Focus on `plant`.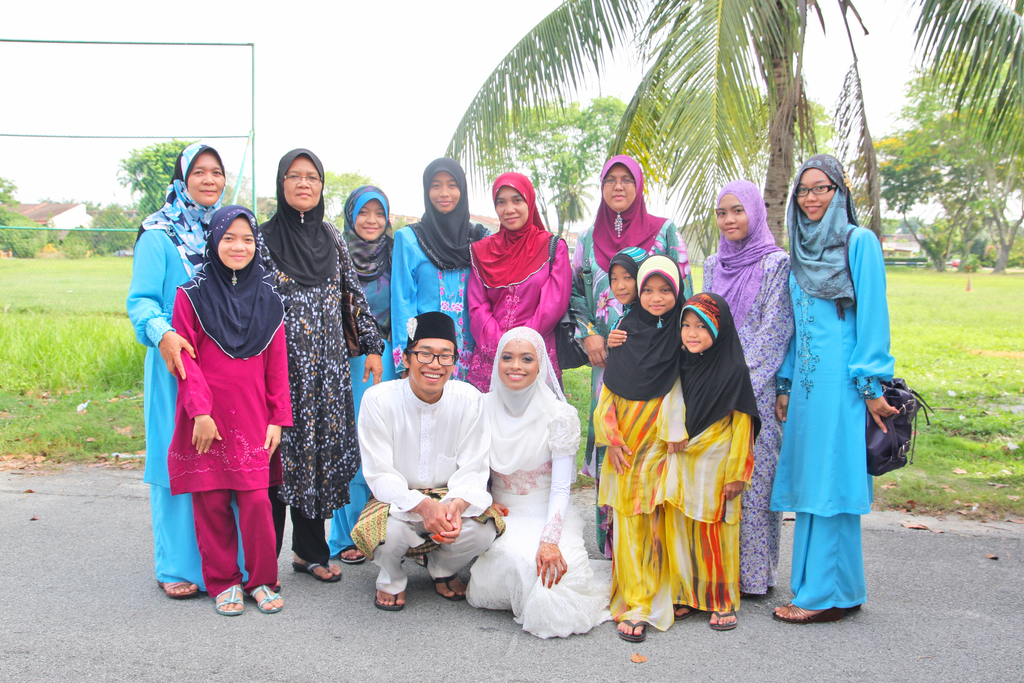
Focused at left=61, top=222, right=93, bottom=255.
